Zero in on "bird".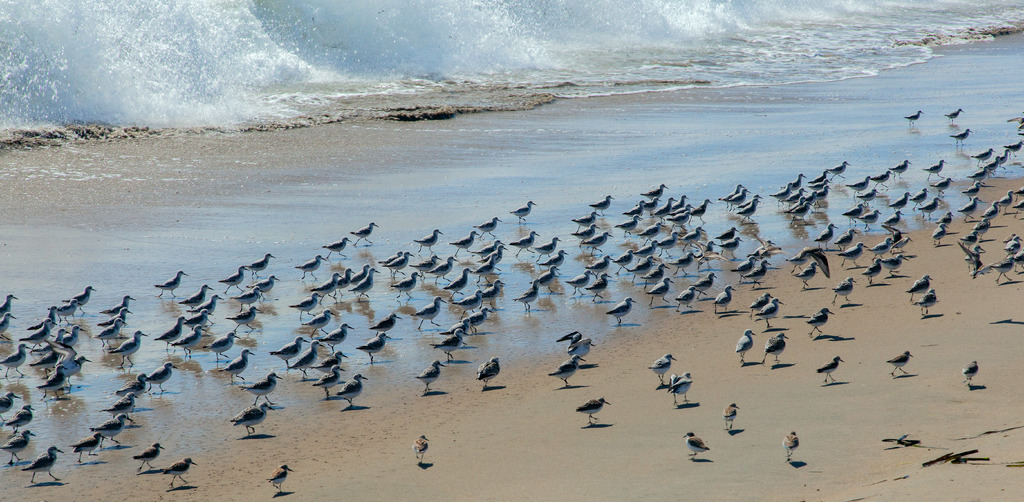
Zeroed in: (960, 177, 982, 202).
